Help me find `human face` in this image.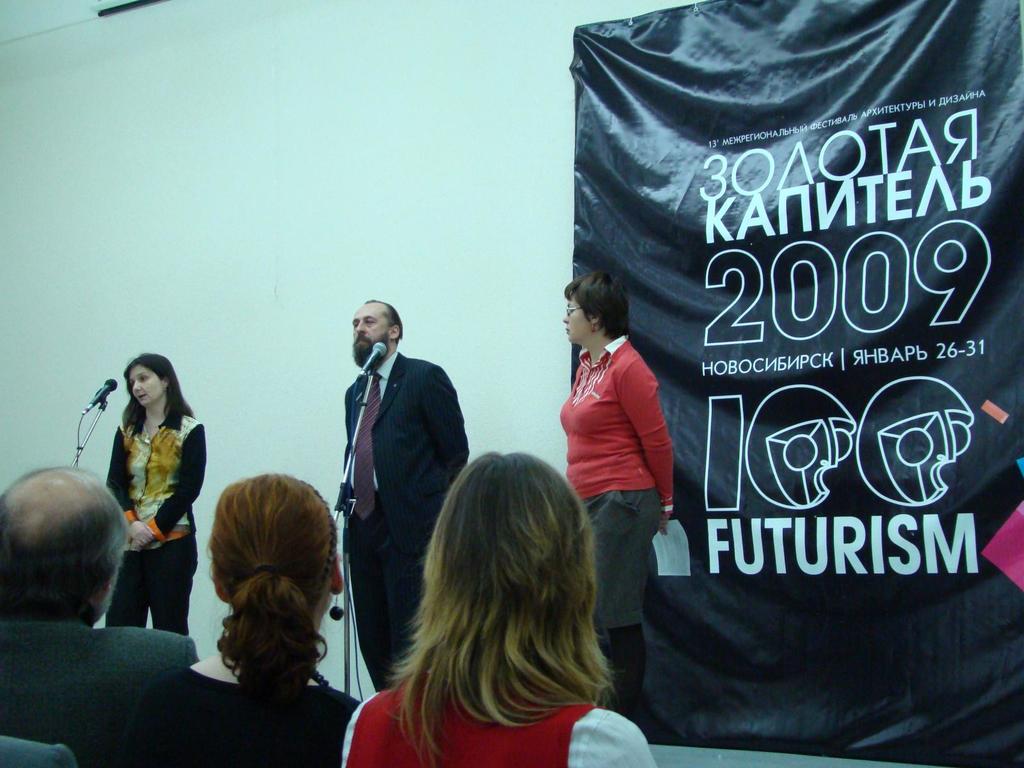
Found it: <bbox>561, 295, 593, 346</bbox>.
